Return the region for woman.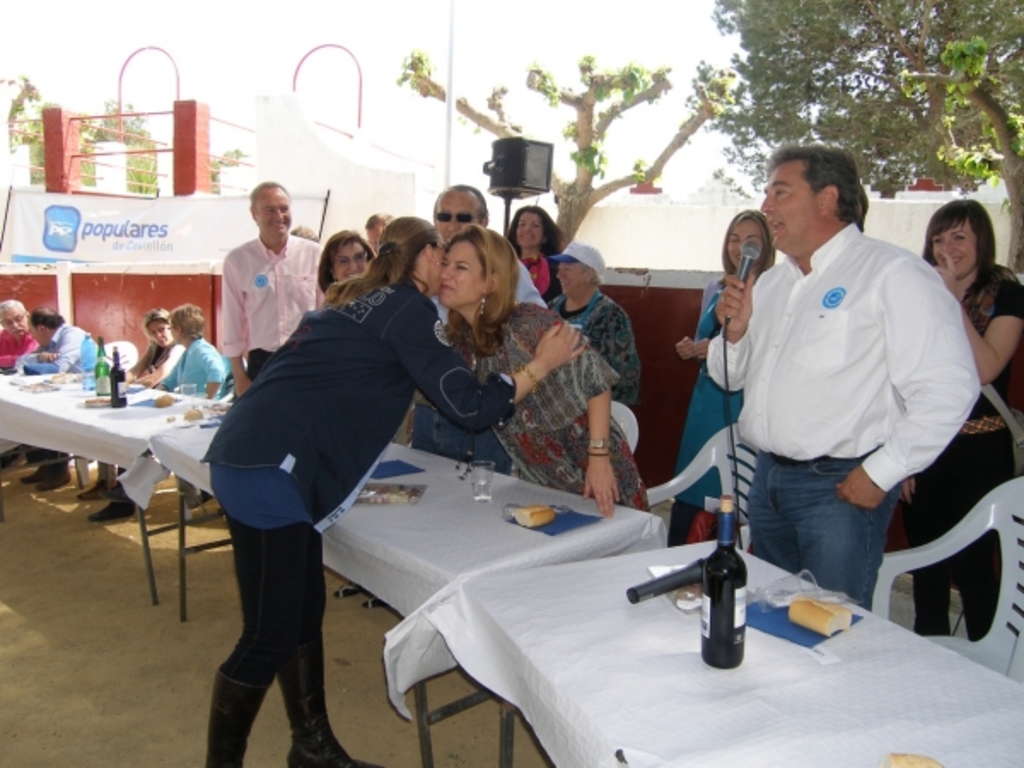
(x1=550, y1=239, x2=643, y2=406).
